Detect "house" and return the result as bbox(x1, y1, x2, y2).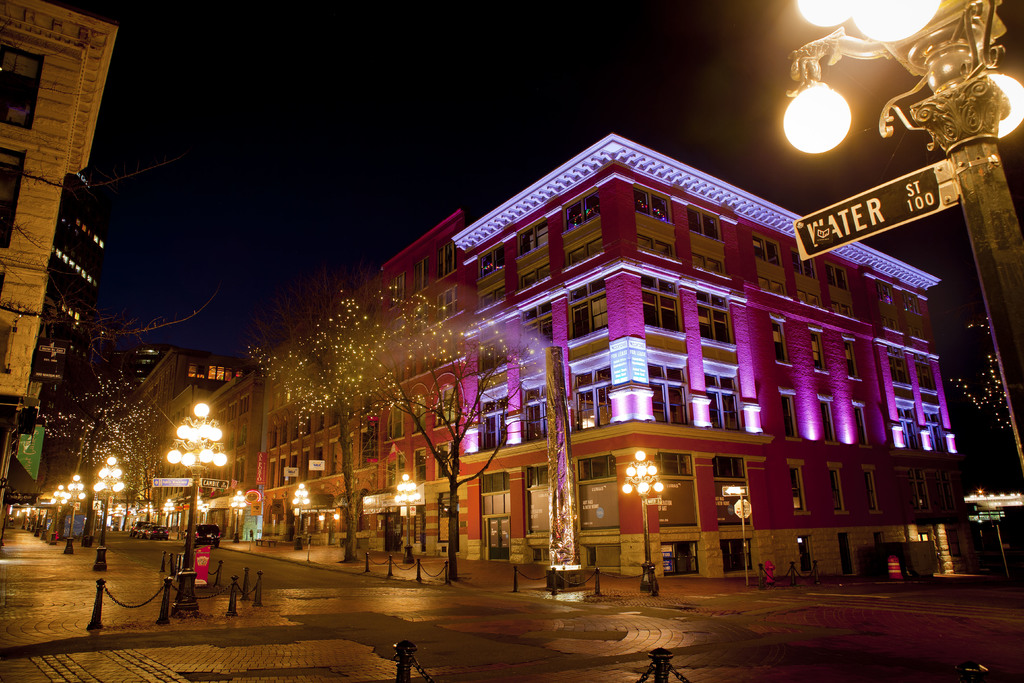
bbox(0, 0, 122, 514).
